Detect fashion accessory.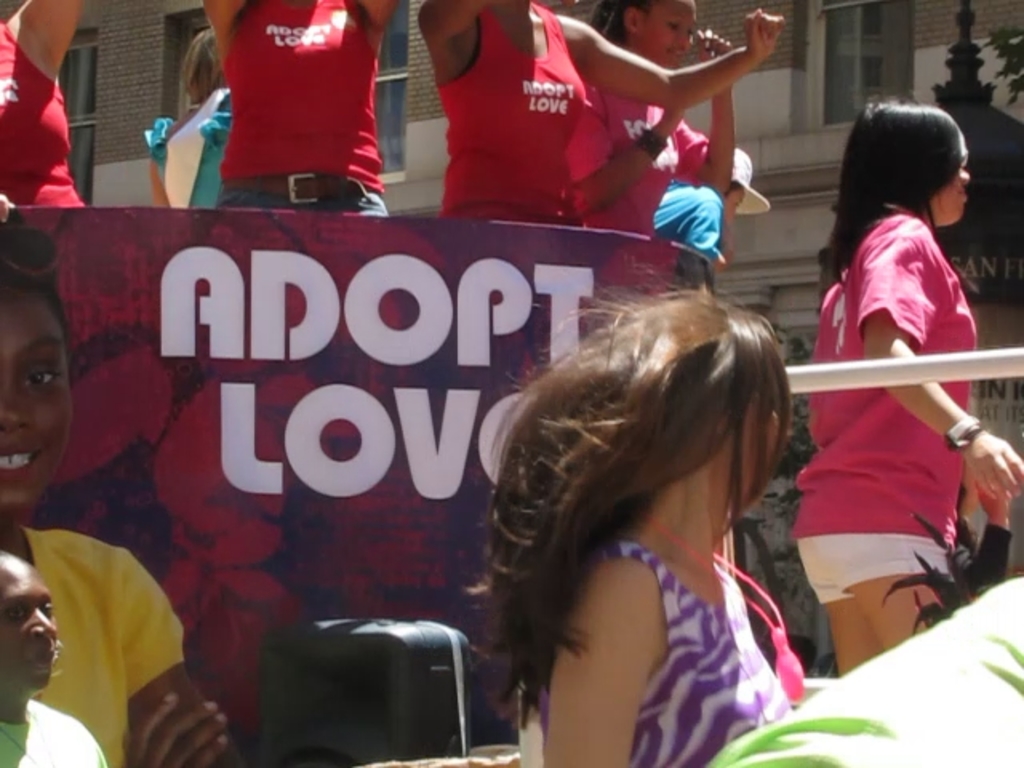
Detected at l=944, t=414, r=982, b=454.
